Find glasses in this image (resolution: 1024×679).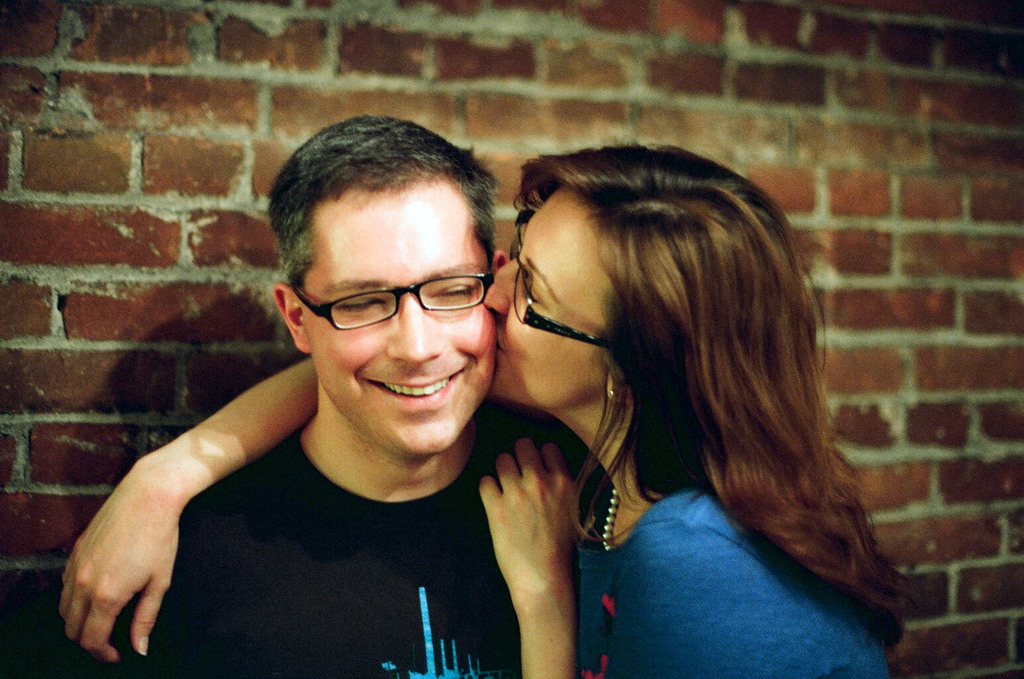
288,276,498,326.
